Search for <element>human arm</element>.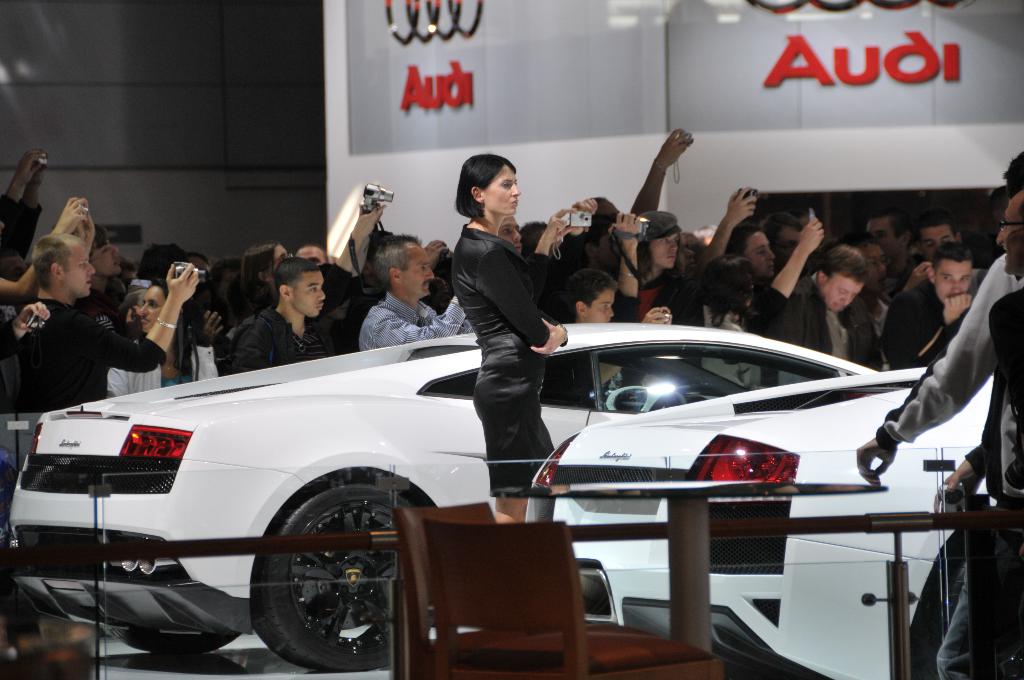
Found at detection(880, 293, 971, 366).
